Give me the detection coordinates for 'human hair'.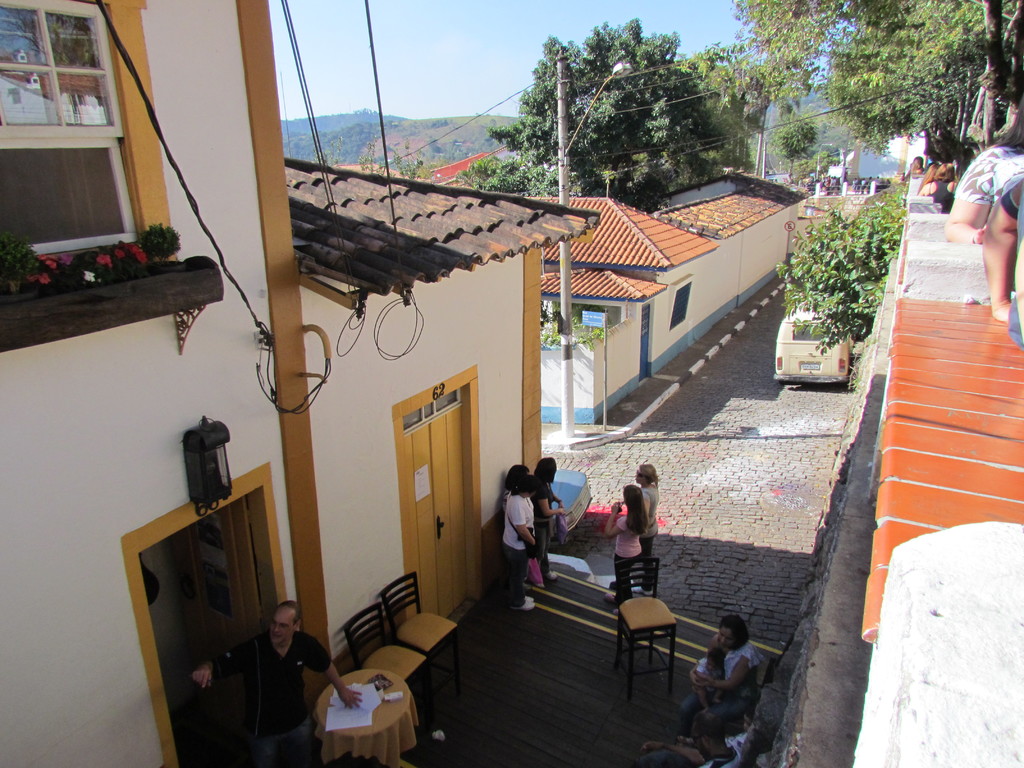
(x1=720, y1=614, x2=755, y2=651).
